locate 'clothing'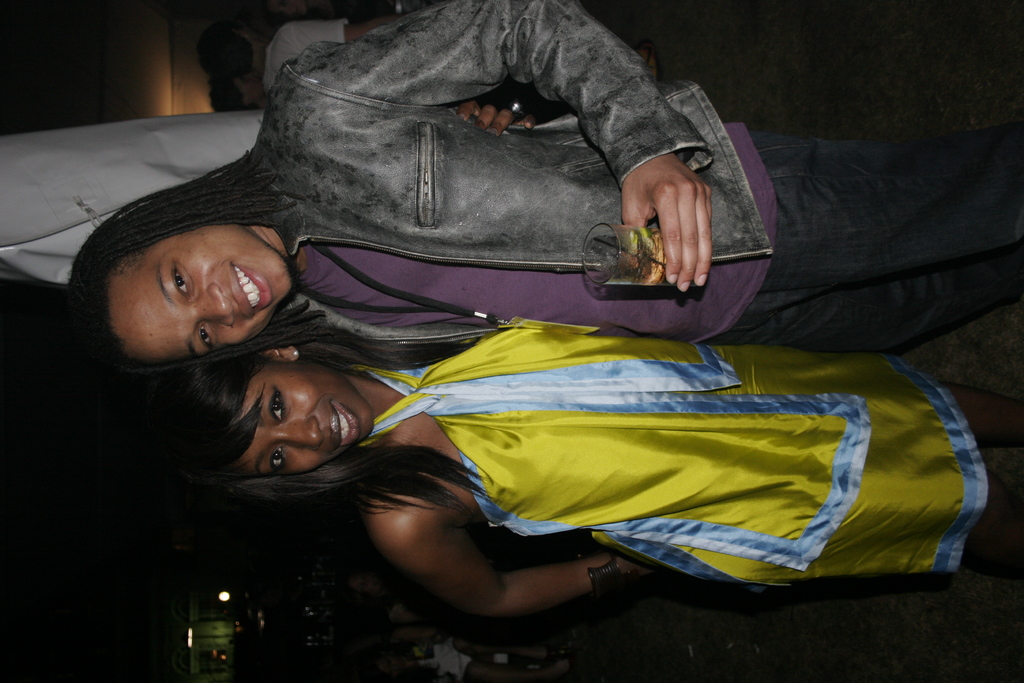
<bbox>332, 311, 1014, 611</bbox>
